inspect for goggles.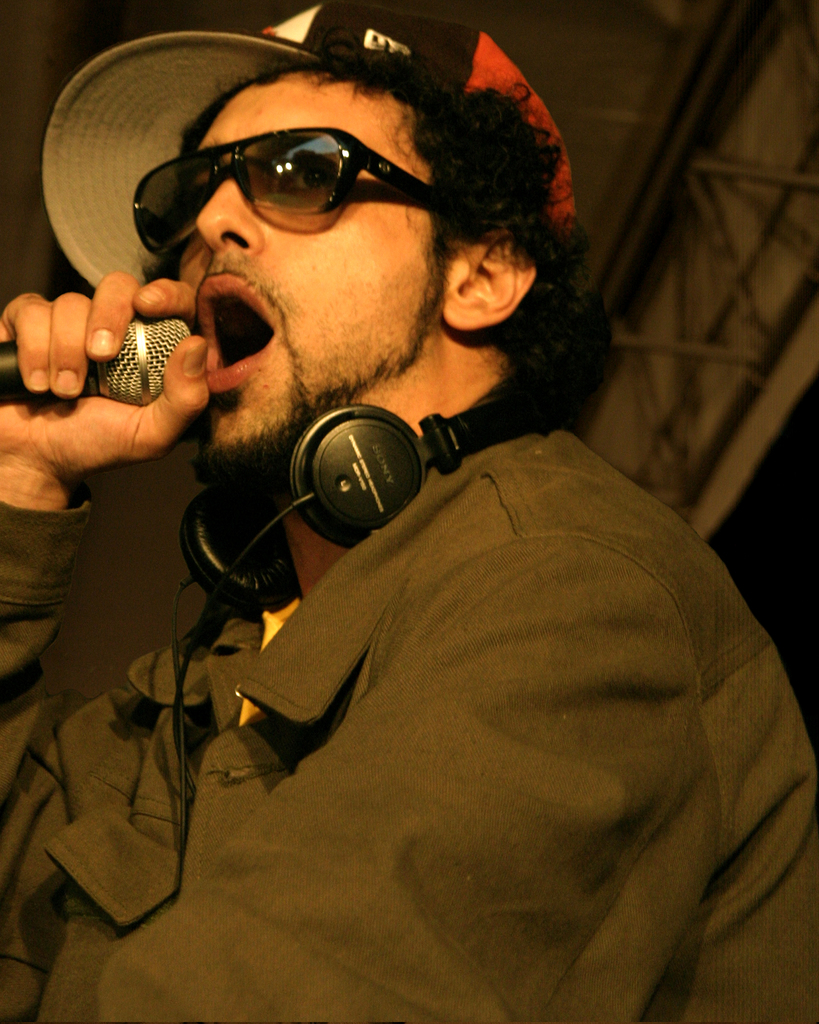
Inspection: l=129, t=122, r=461, b=264.
